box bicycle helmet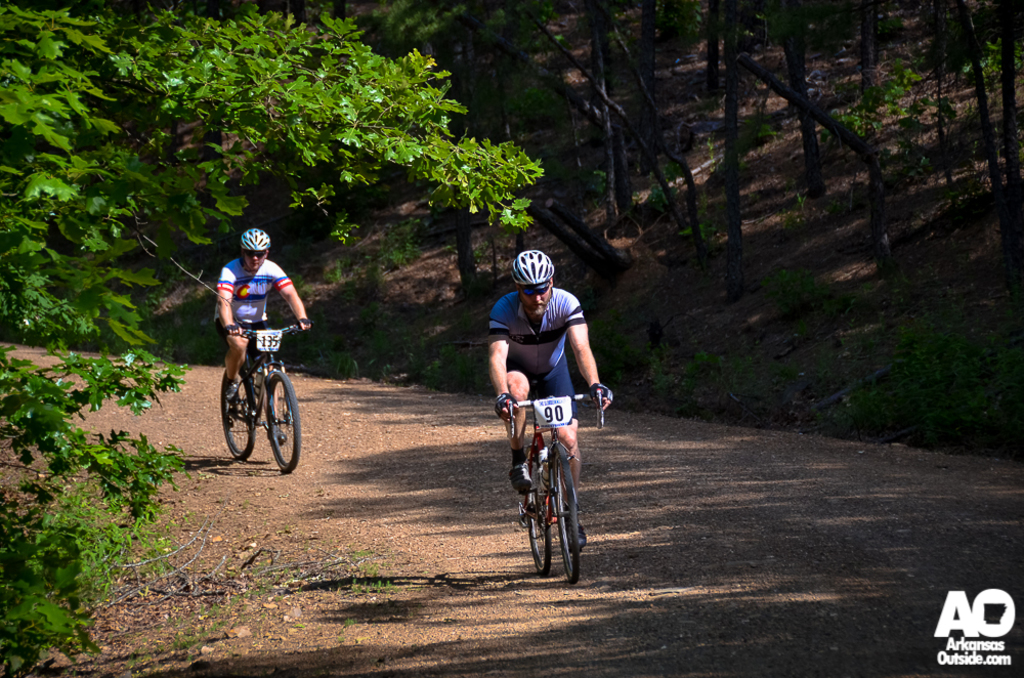
locate(242, 223, 274, 254)
